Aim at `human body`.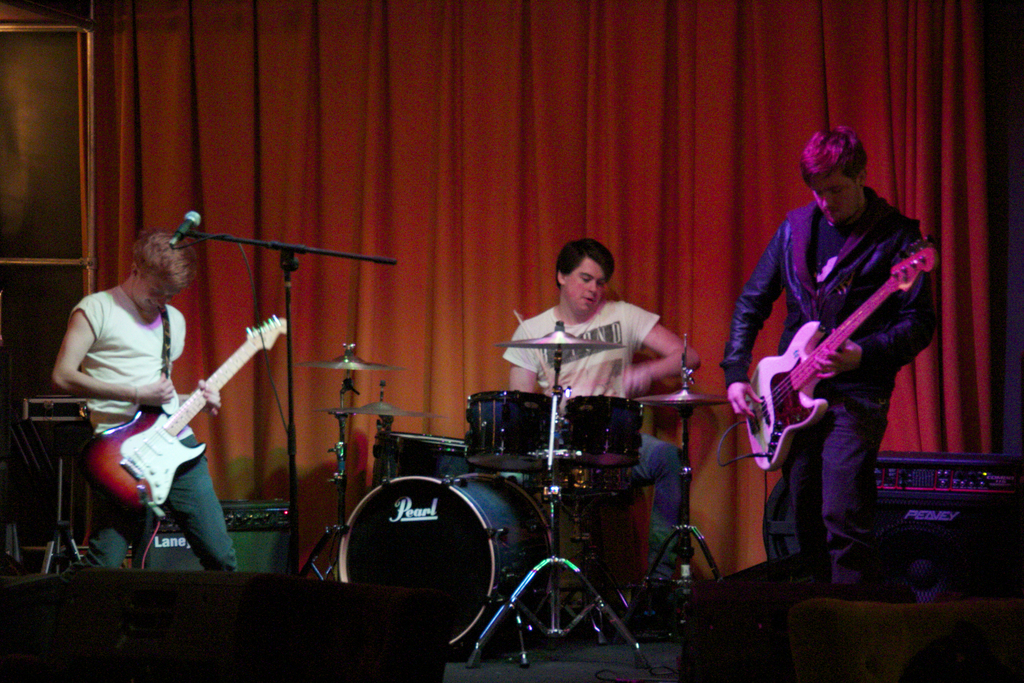
Aimed at bbox=(499, 299, 703, 556).
